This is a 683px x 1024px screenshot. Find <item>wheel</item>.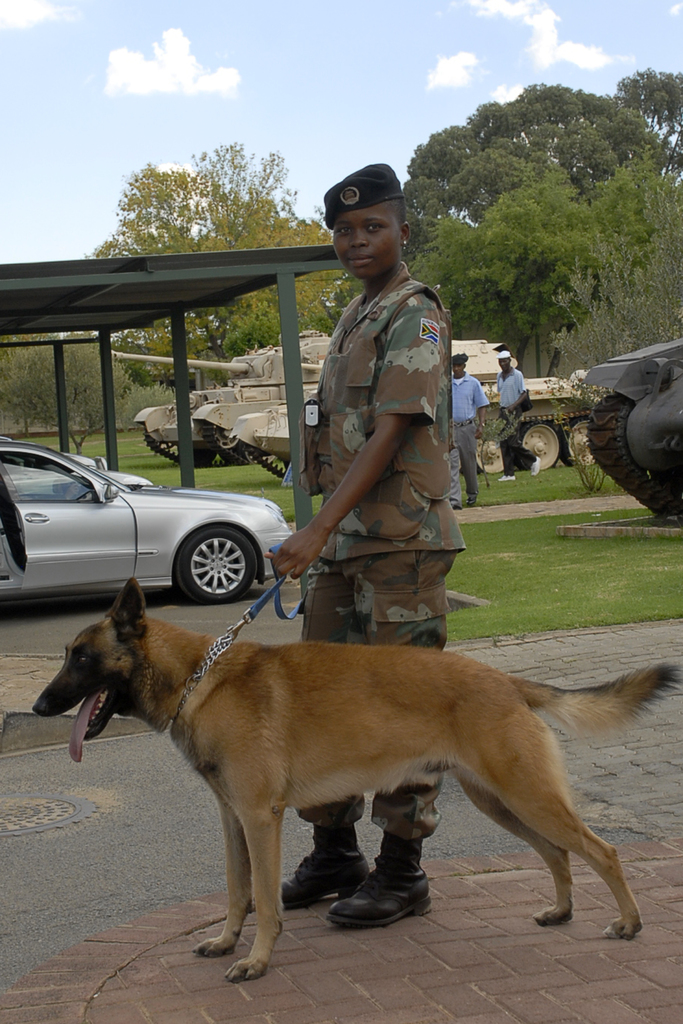
Bounding box: crop(478, 427, 507, 473).
